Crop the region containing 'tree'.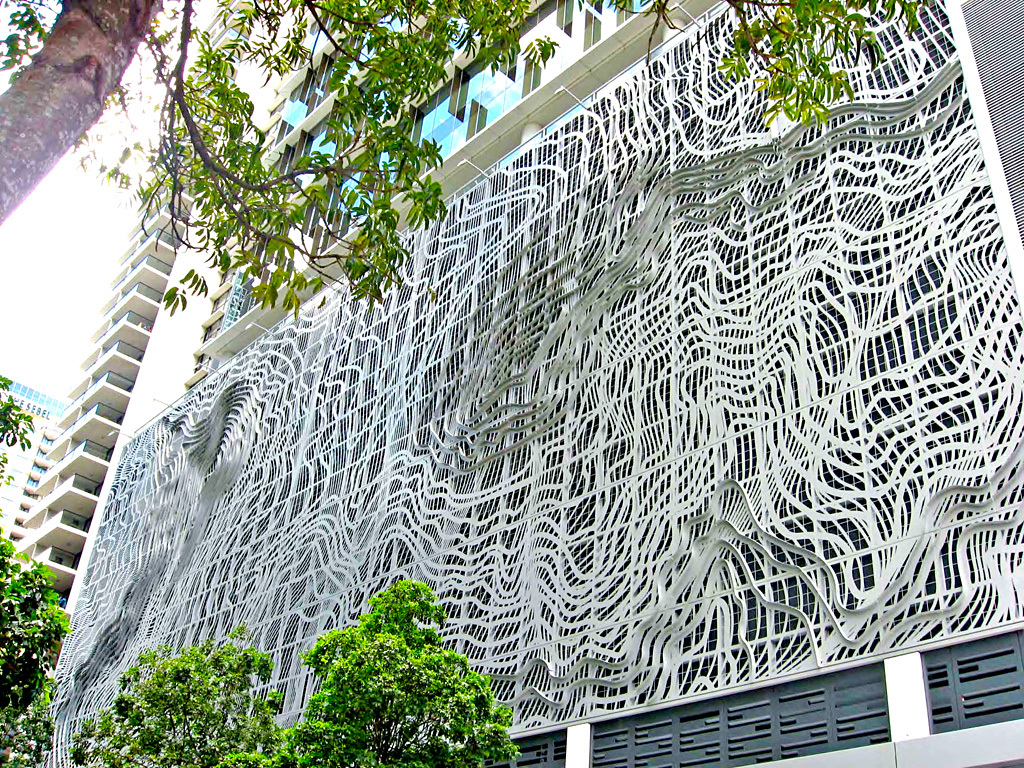
Crop region: (x1=0, y1=0, x2=924, y2=316).
